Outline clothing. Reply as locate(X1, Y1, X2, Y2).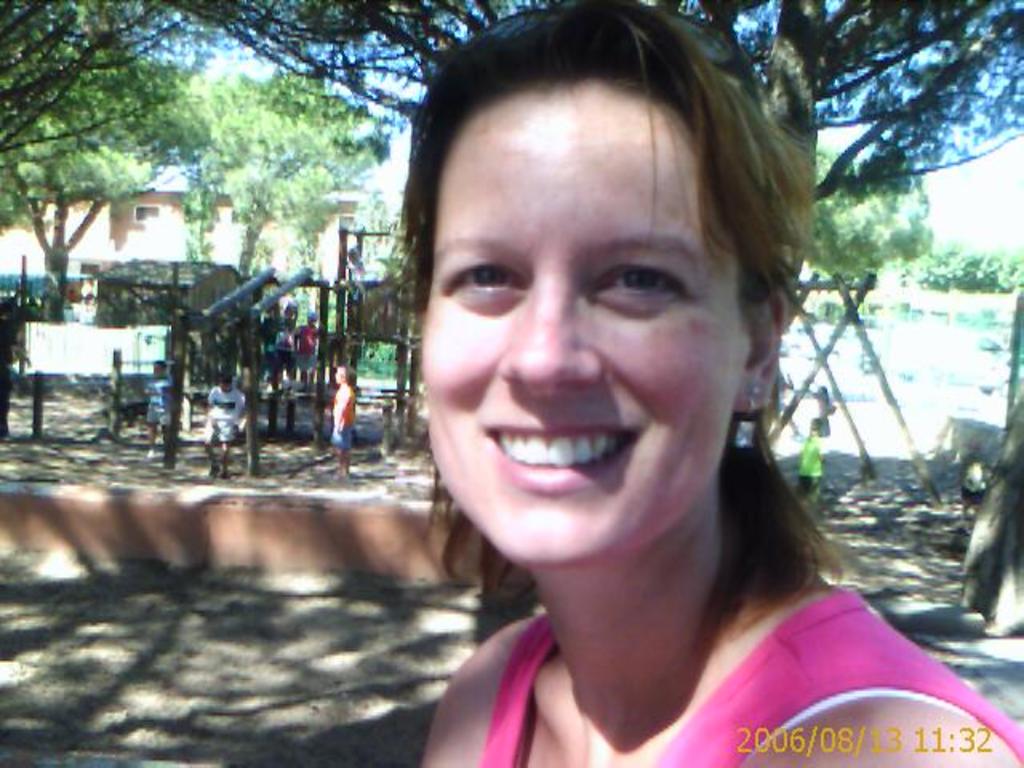
locate(328, 381, 357, 450).
